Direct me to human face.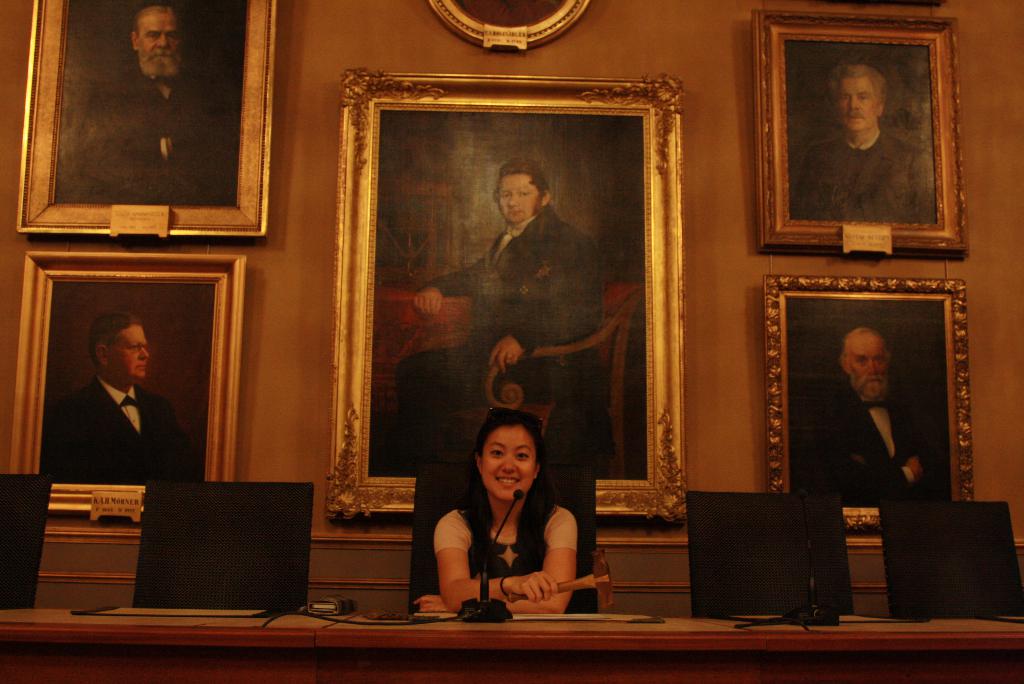
Direction: <region>845, 333, 889, 400</region>.
